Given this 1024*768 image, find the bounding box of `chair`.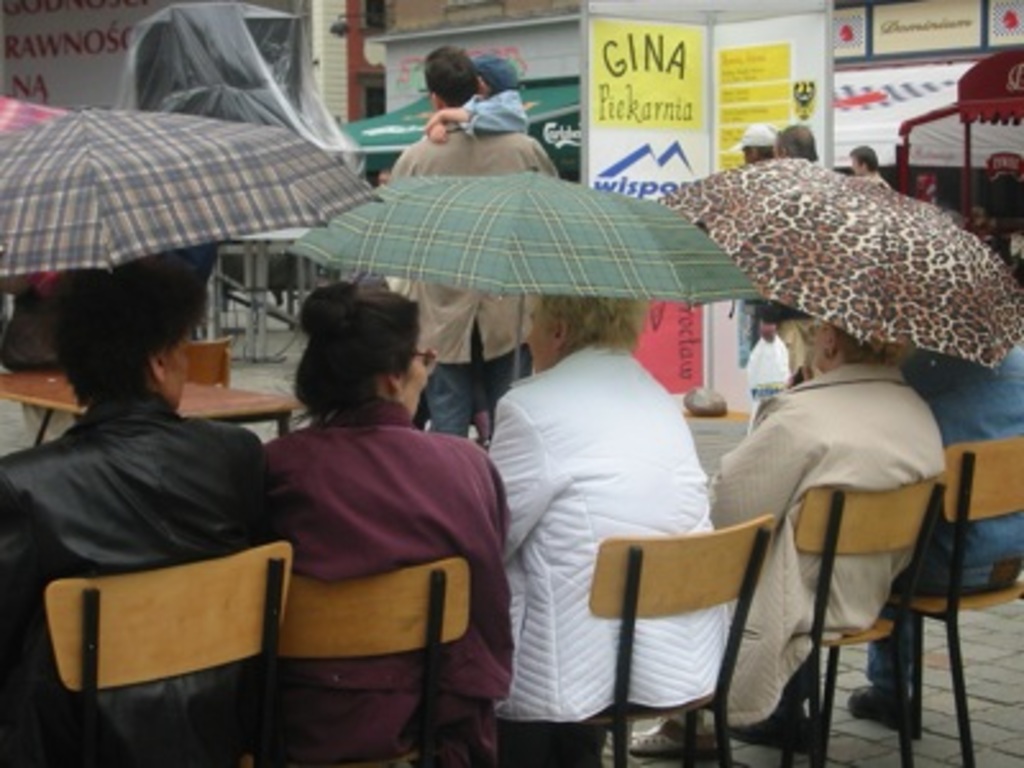
bbox=[38, 538, 297, 765].
